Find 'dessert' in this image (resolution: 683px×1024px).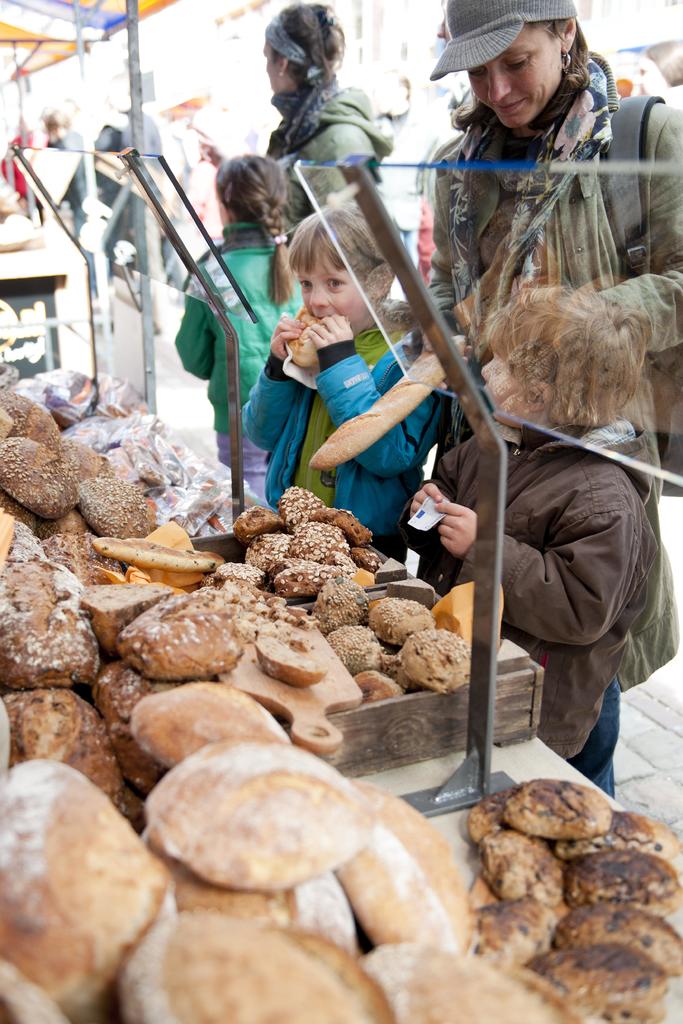
126,754,419,918.
